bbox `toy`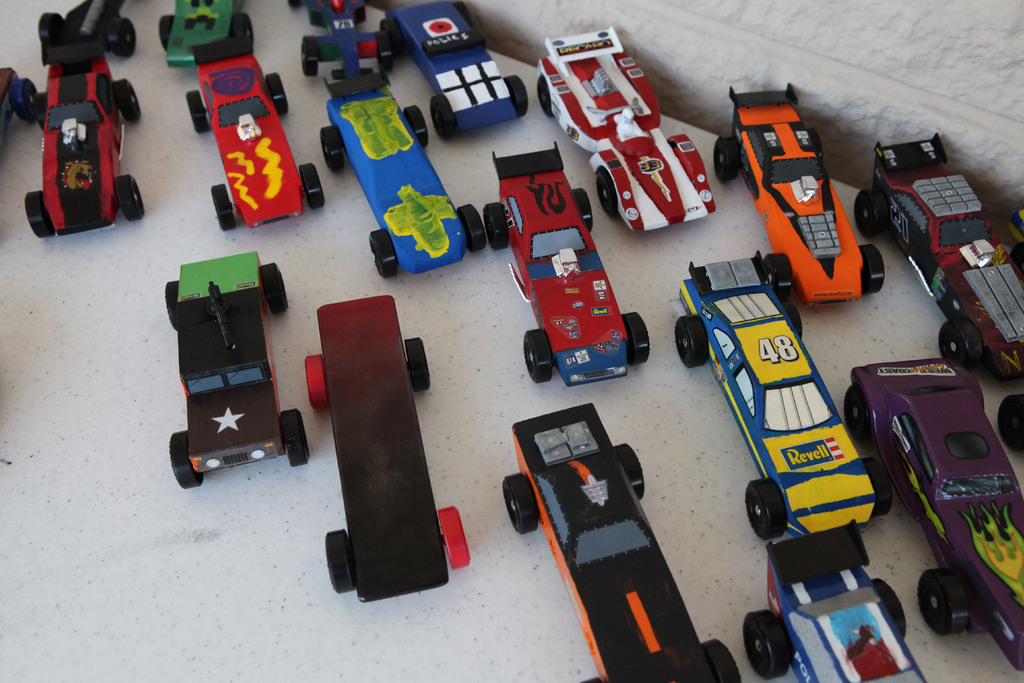
176/49/322/234
